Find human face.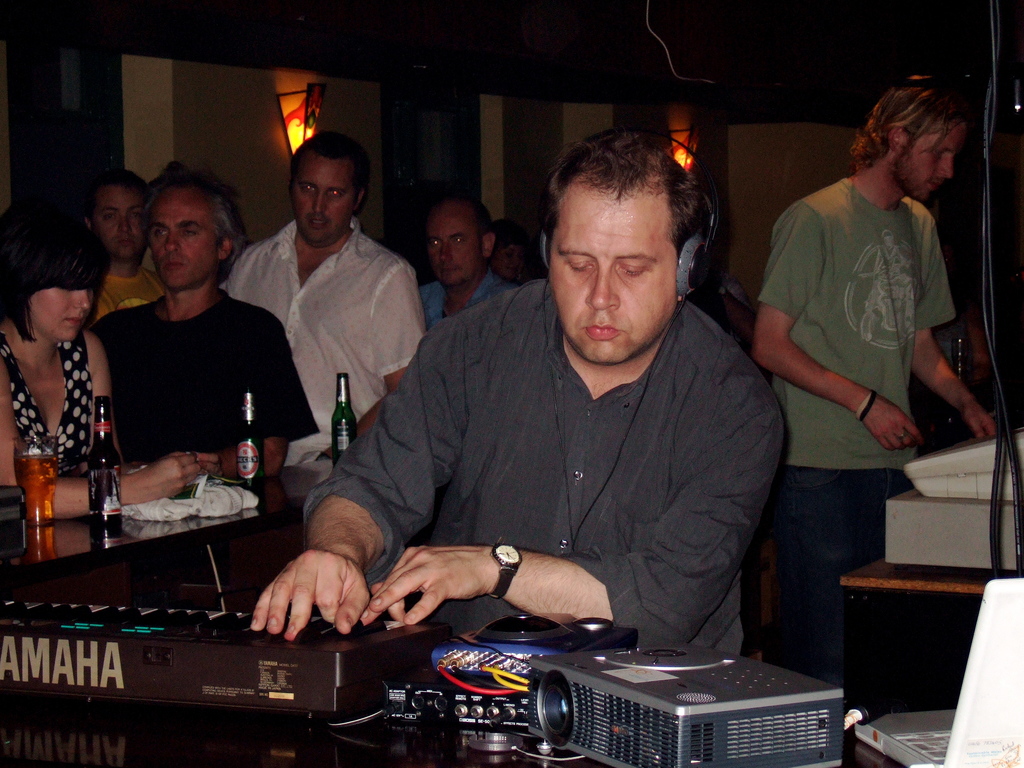
{"left": 148, "top": 192, "right": 221, "bottom": 291}.
